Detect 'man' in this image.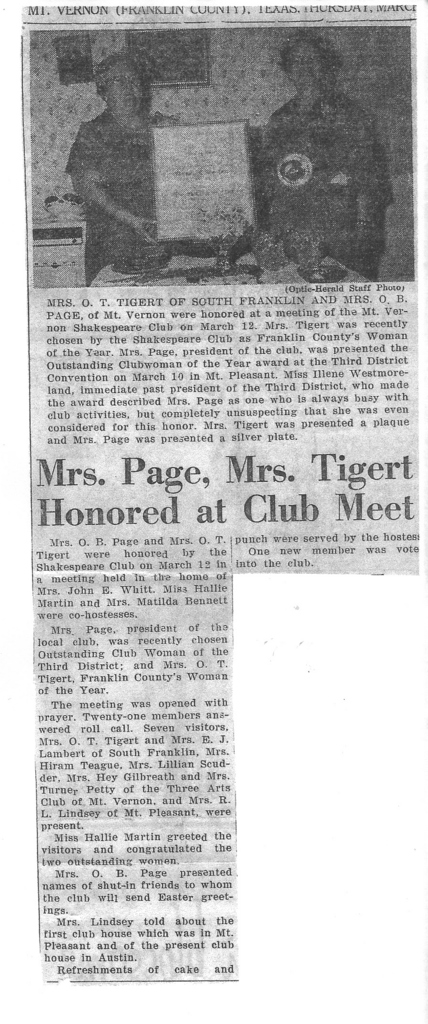
Detection: bbox=(64, 37, 183, 278).
